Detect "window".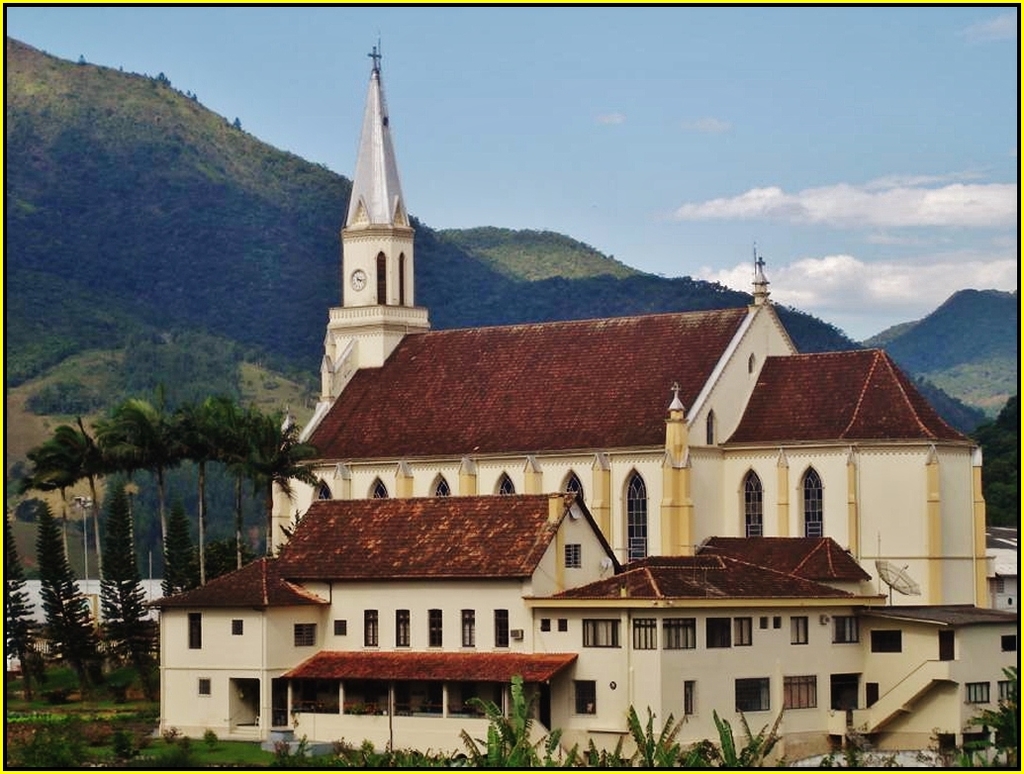
Detected at [left=538, top=618, right=550, bottom=631].
